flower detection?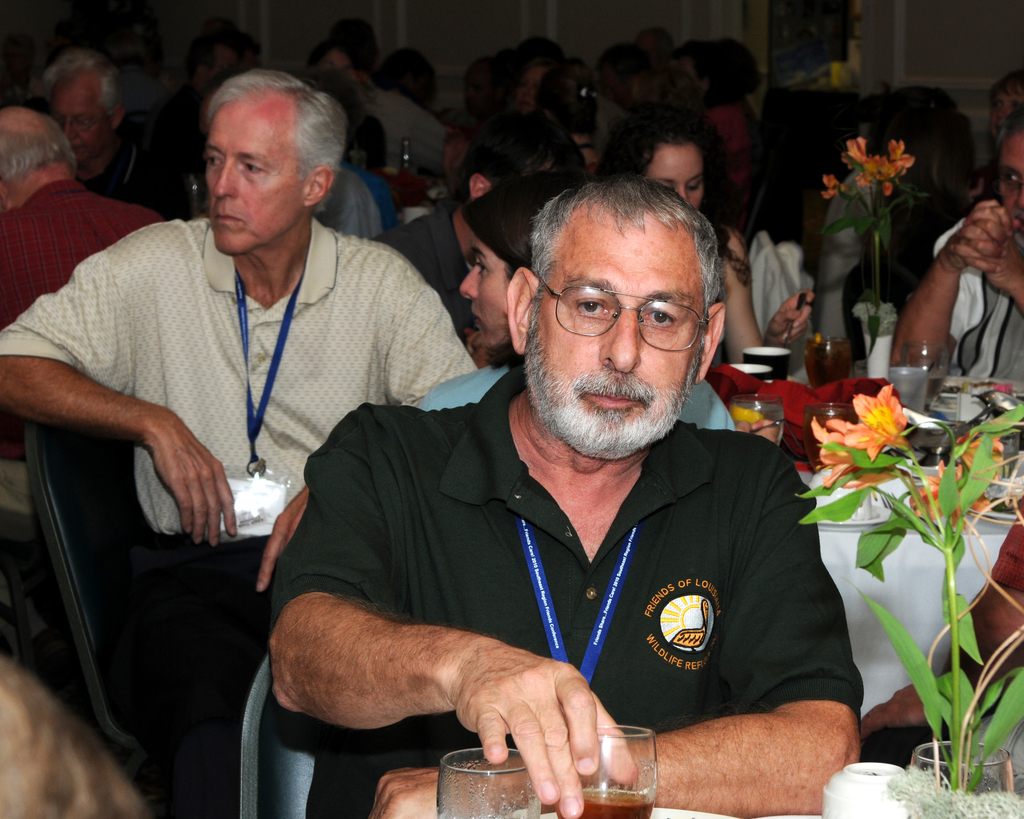
<box>838,381,952,472</box>
